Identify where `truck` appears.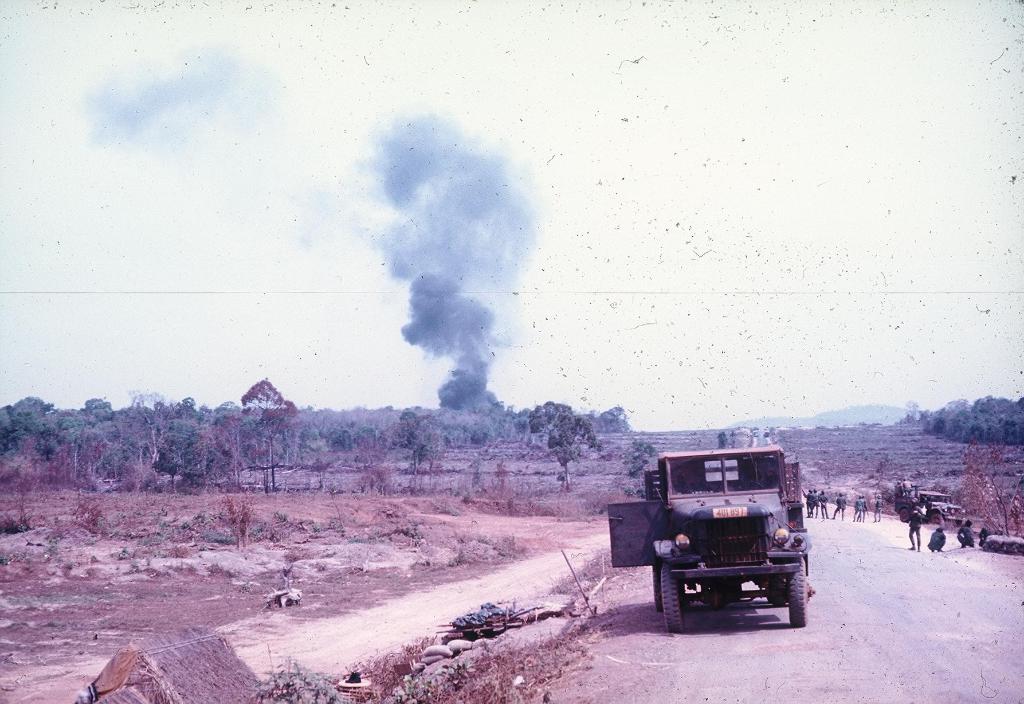
Appears at x1=893, y1=490, x2=964, y2=528.
